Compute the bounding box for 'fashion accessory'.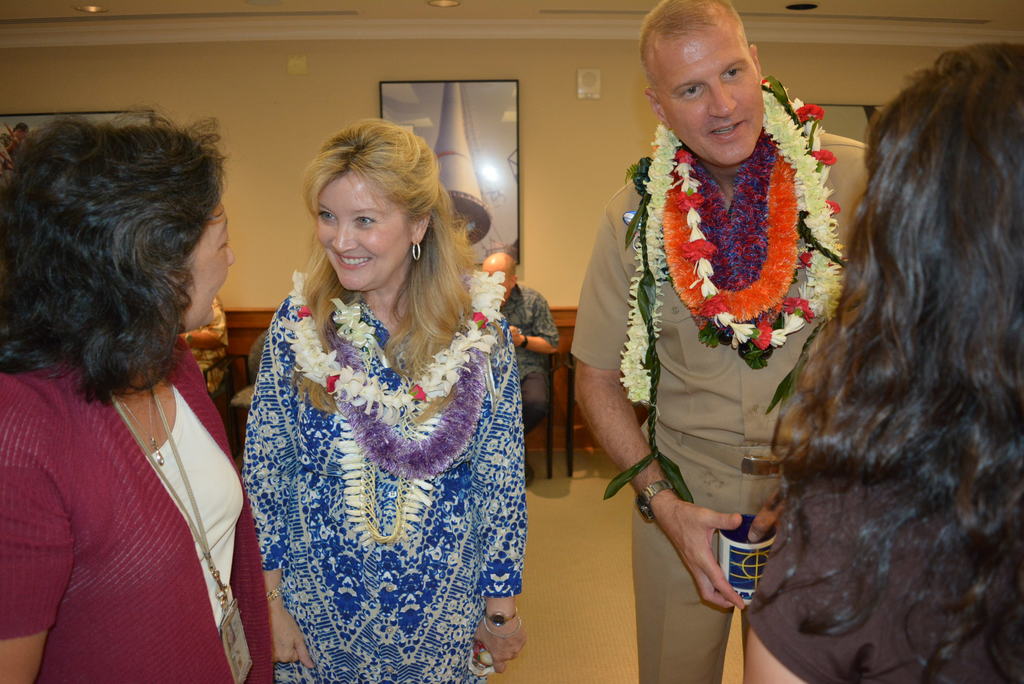
x1=411 y1=237 x2=423 y2=258.
